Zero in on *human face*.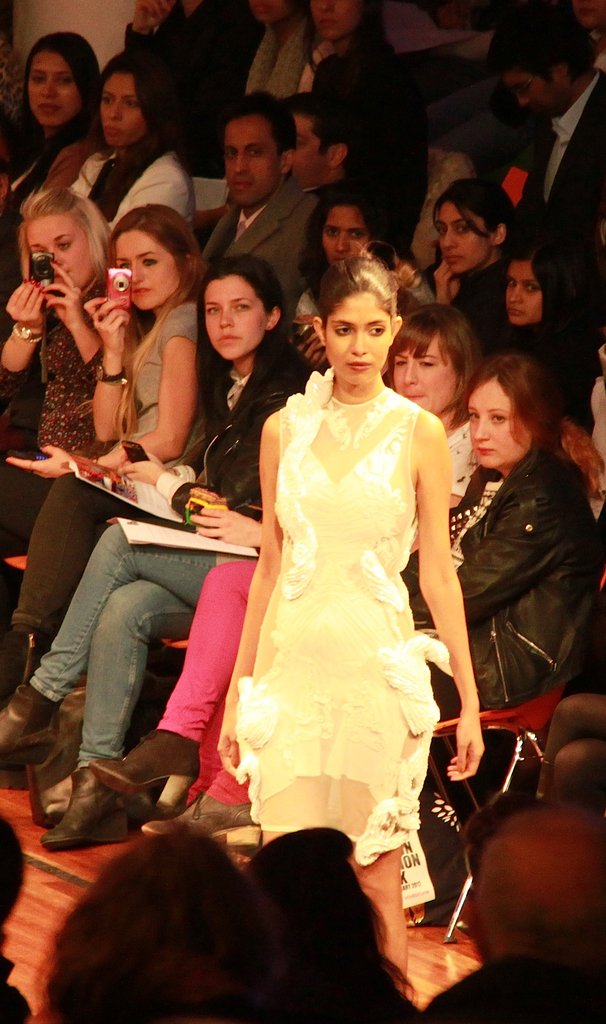
Zeroed in: [327, 294, 393, 387].
